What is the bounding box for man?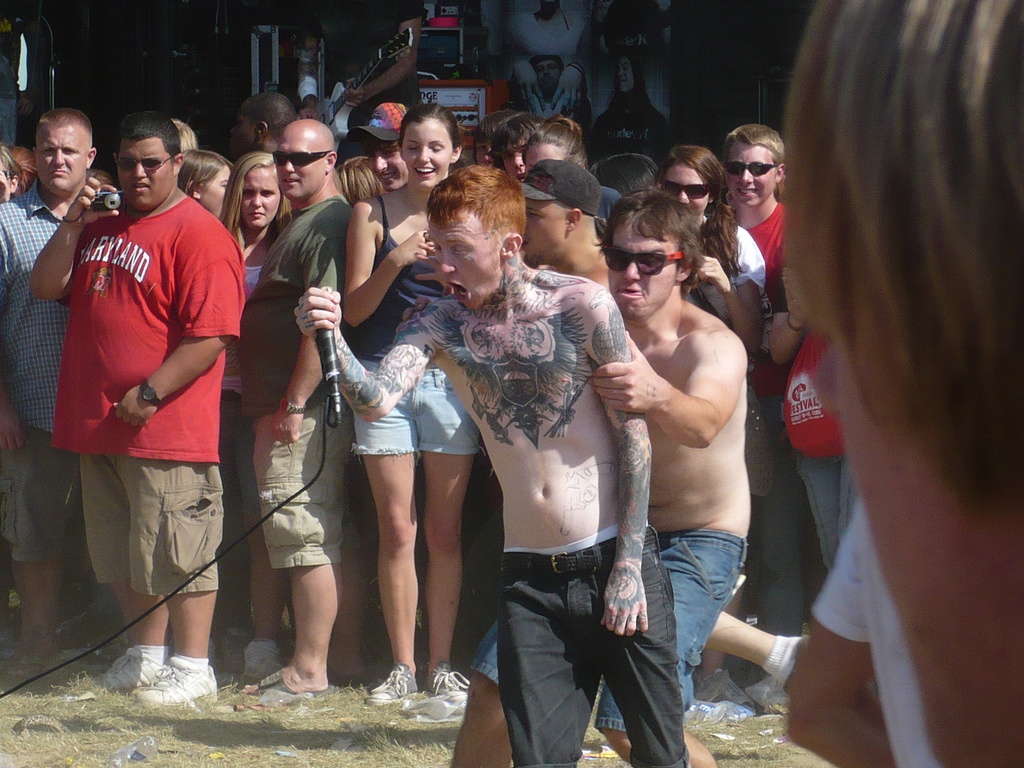
left=504, top=53, right=581, bottom=126.
